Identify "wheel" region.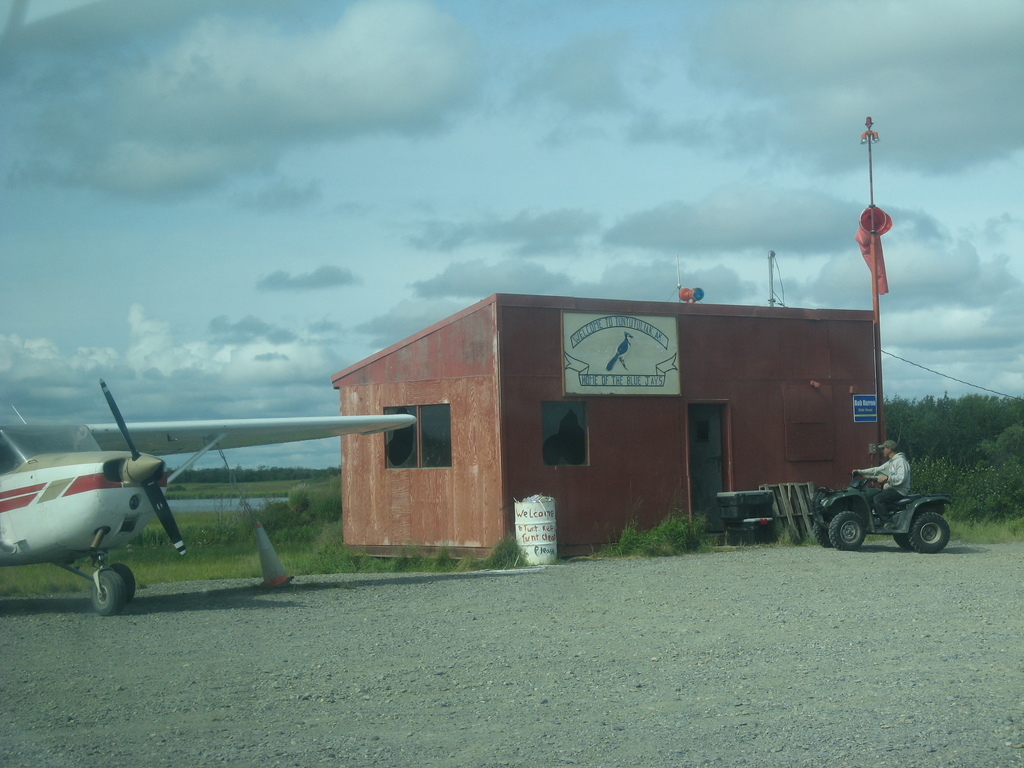
Region: 909, 513, 950, 553.
